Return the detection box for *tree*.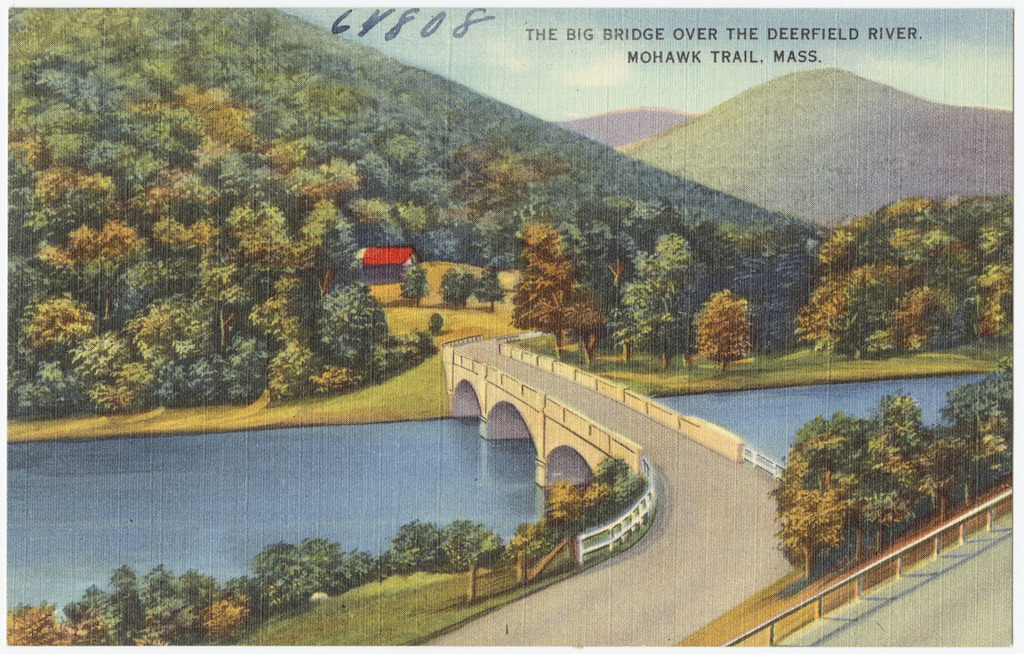
select_region(883, 279, 951, 355).
